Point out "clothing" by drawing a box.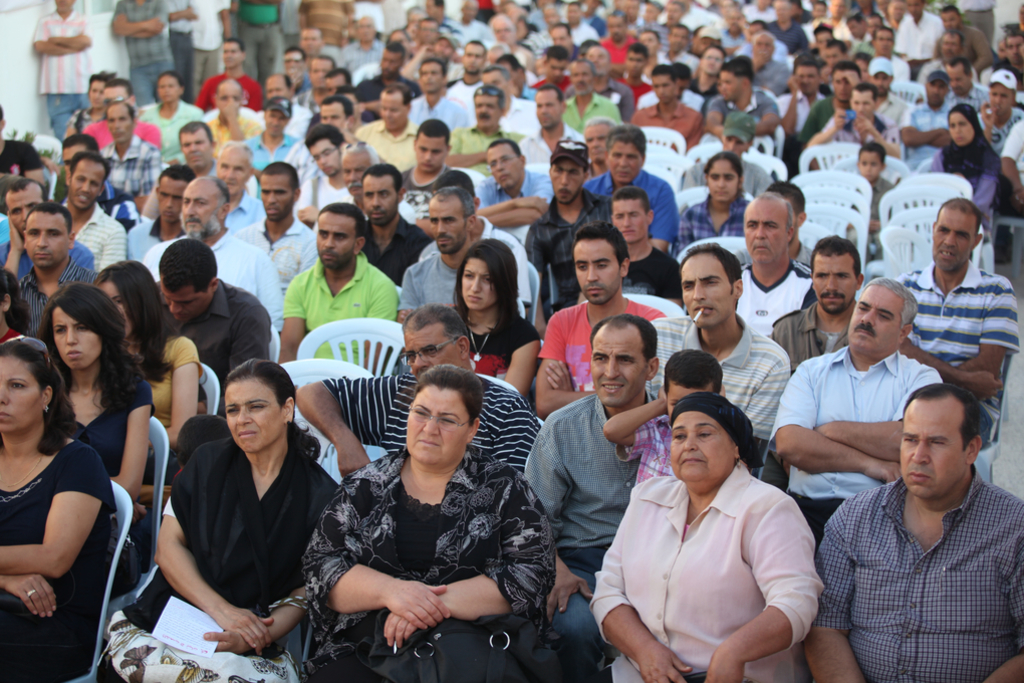
<bbox>232, 0, 284, 81</bbox>.
